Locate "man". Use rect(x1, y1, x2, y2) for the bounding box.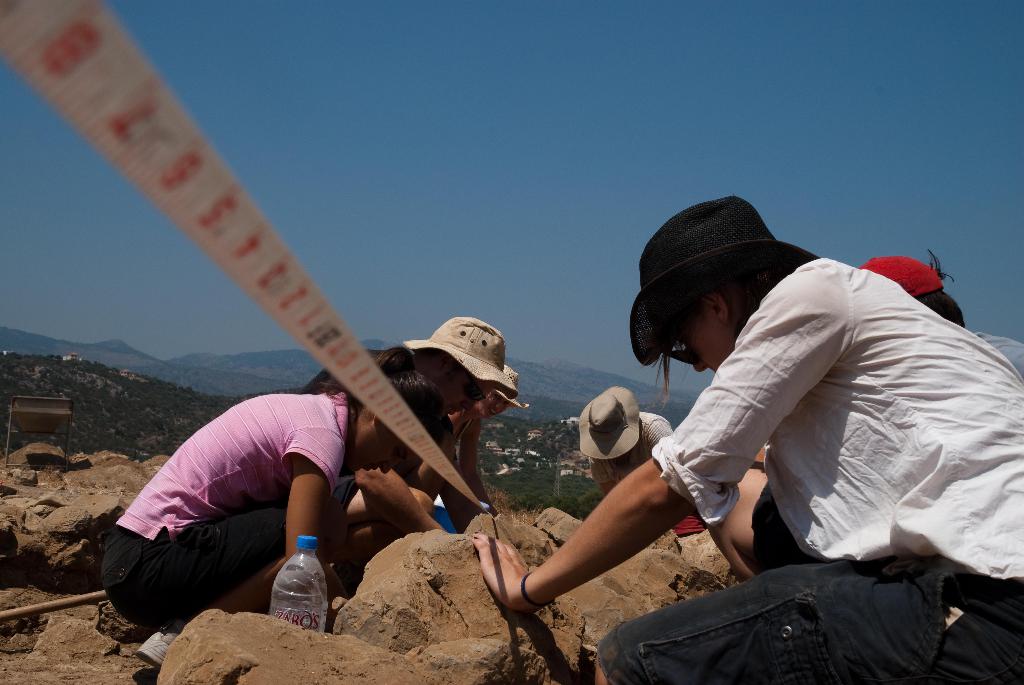
rect(295, 316, 521, 571).
